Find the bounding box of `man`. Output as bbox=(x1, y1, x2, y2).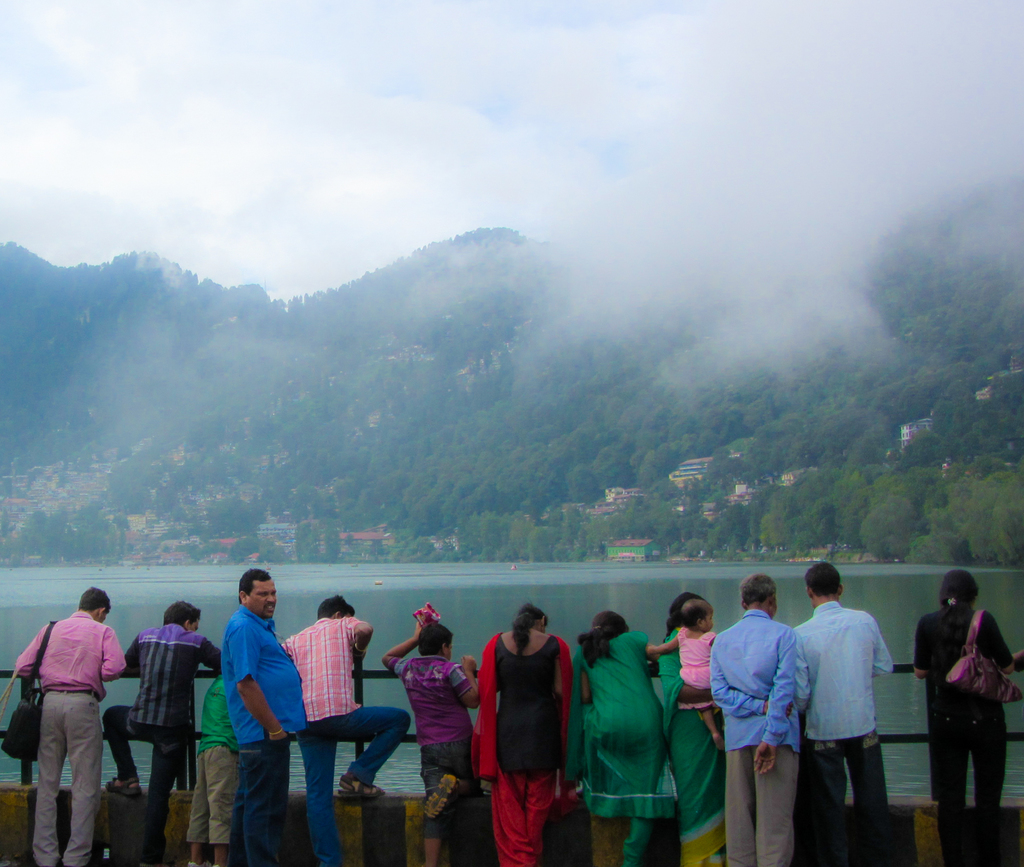
bbox=(276, 594, 410, 866).
